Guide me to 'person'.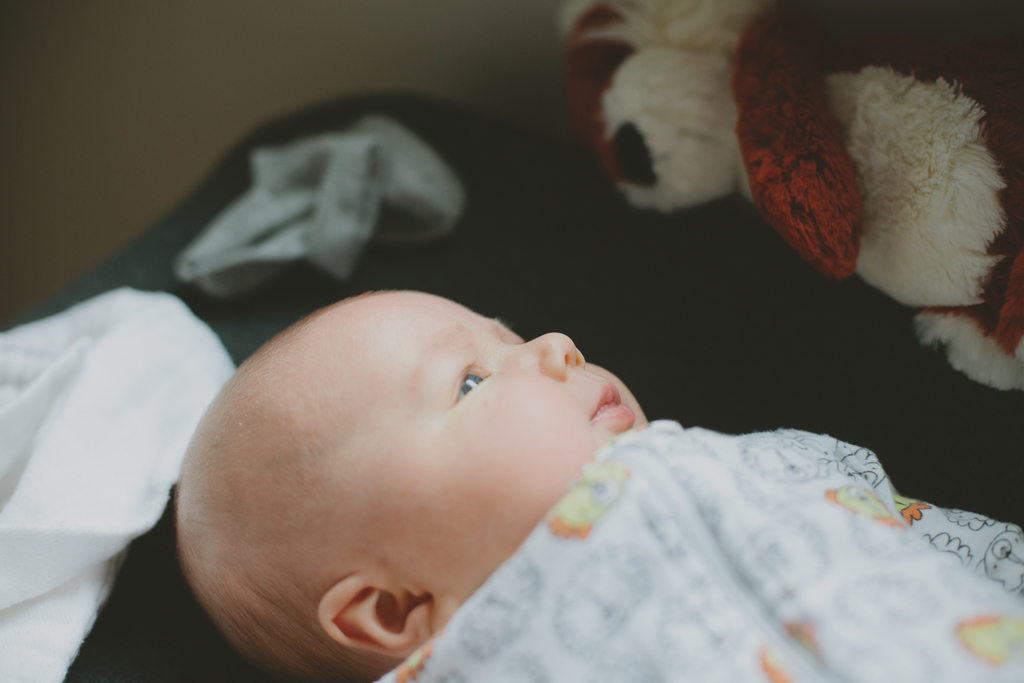
Guidance: 113,124,938,669.
